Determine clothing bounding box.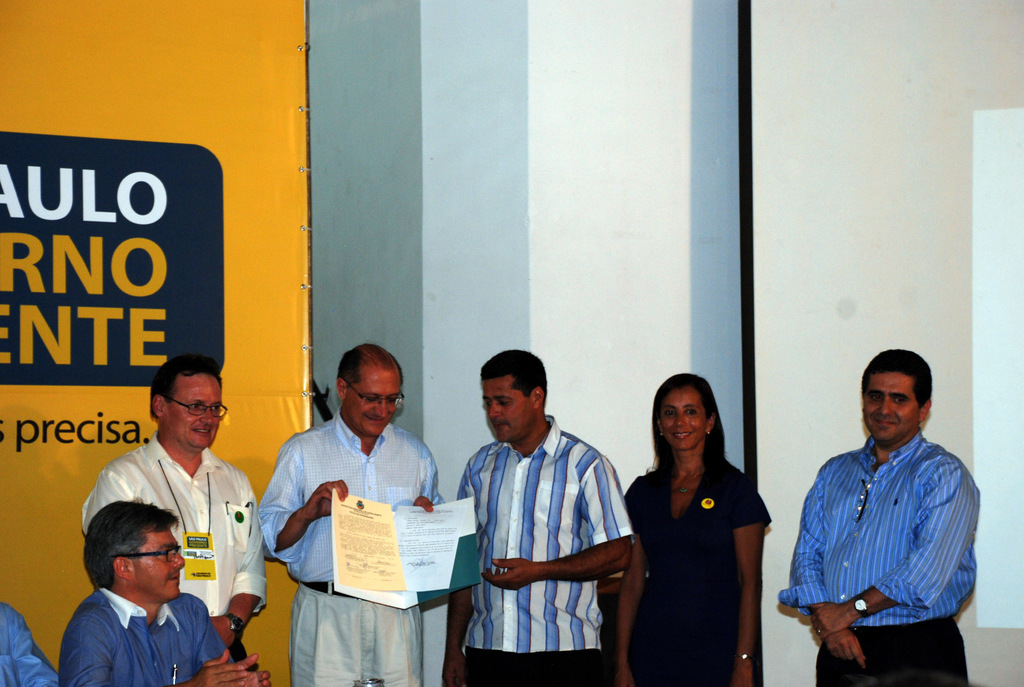
Determined: 611 470 774 686.
